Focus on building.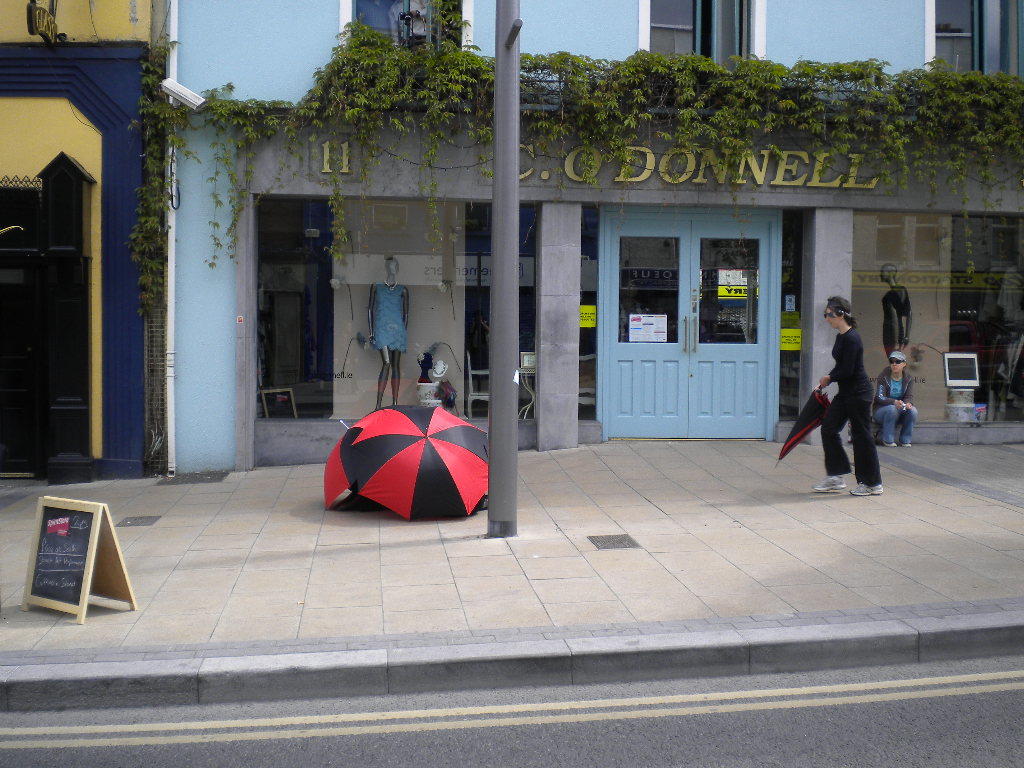
Focused at bbox(160, 0, 1023, 475).
